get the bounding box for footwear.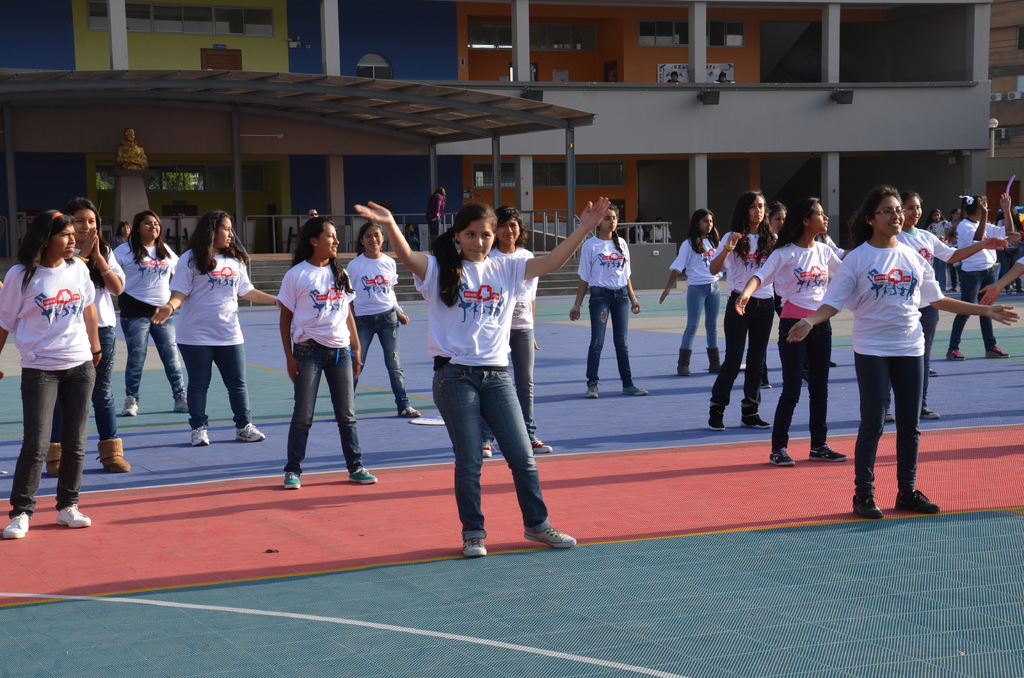
x1=925, y1=364, x2=936, y2=380.
